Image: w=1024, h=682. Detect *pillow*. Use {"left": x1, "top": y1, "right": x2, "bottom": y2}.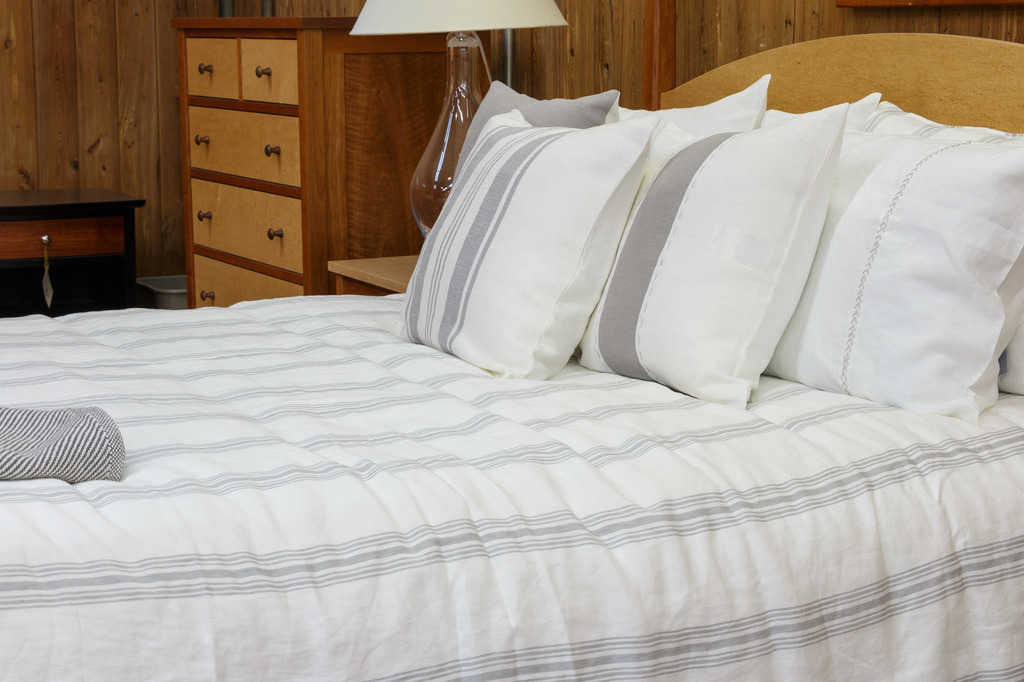
{"left": 767, "top": 122, "right": 1020, "bottom": 441}.
